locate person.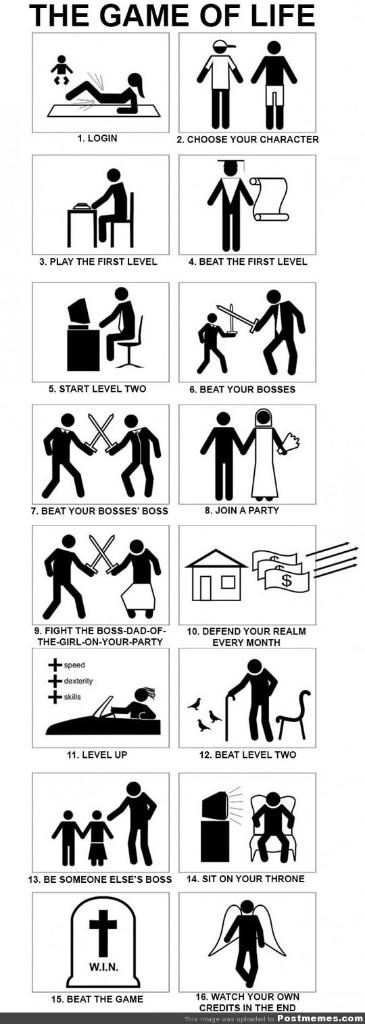
Bounding box: <box>195,43,243,128</box>.
